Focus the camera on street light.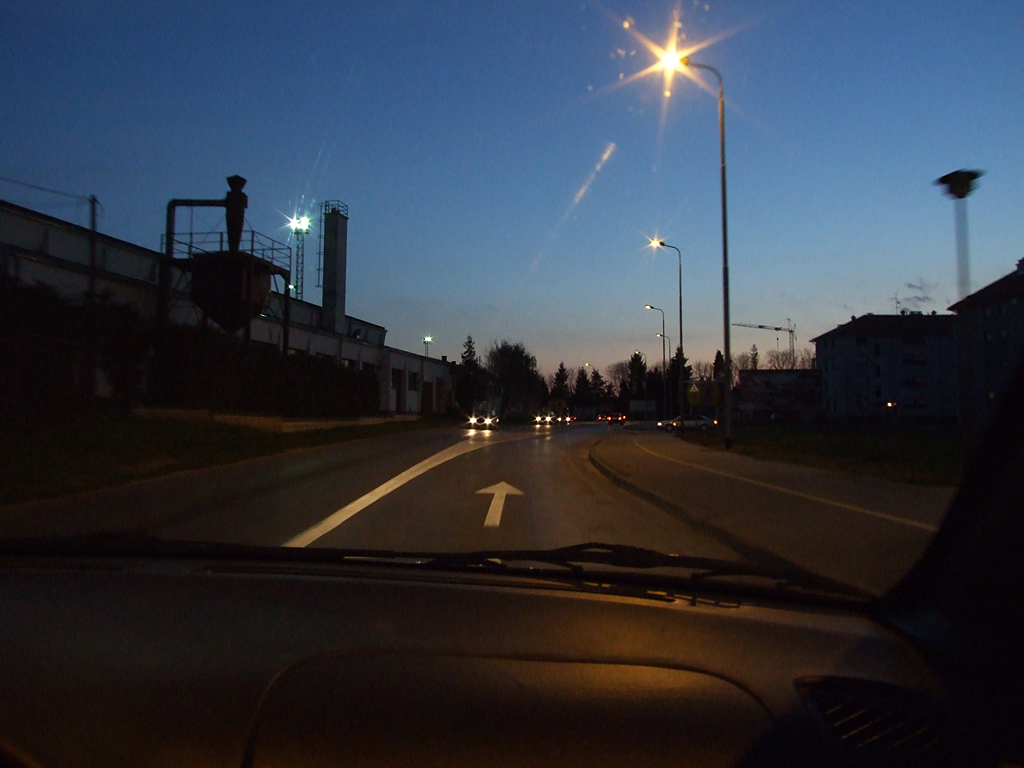
Focus region: bbox=(655, 36, 726, 429).
